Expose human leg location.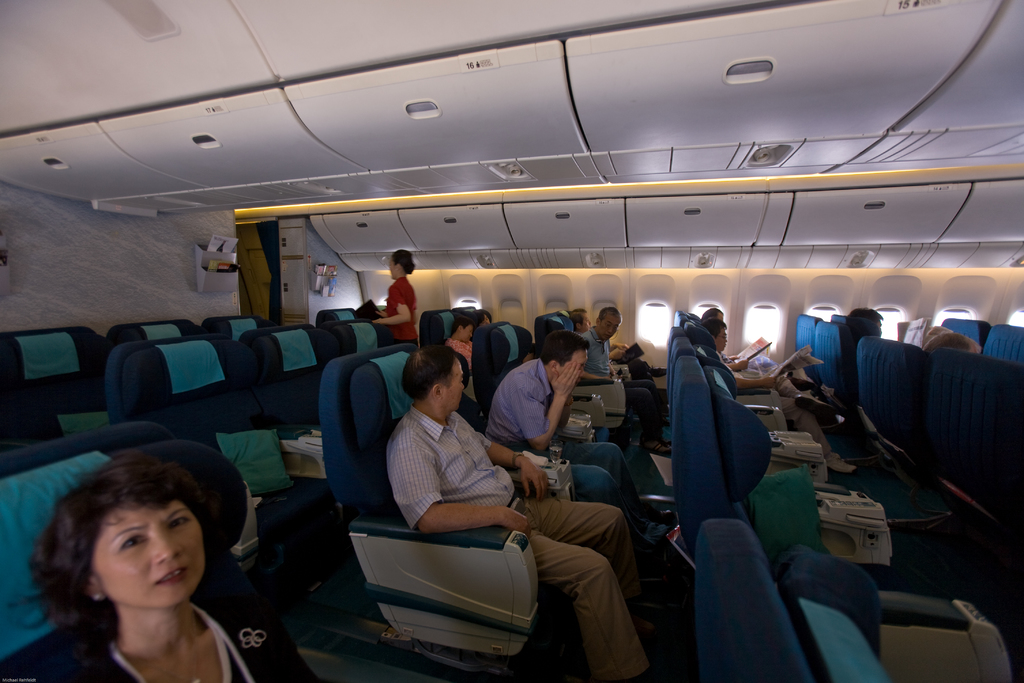
Exposed at <box>529,531,650,682</box>.
